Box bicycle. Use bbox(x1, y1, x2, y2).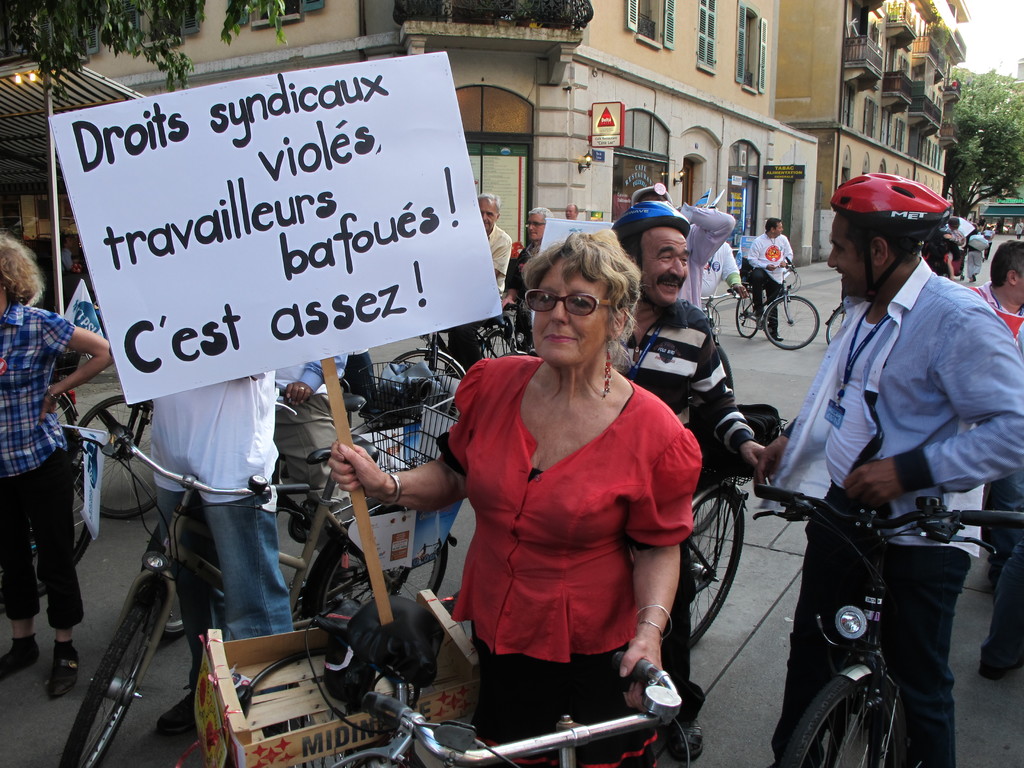
bbox(298, 593, 684, 767).
